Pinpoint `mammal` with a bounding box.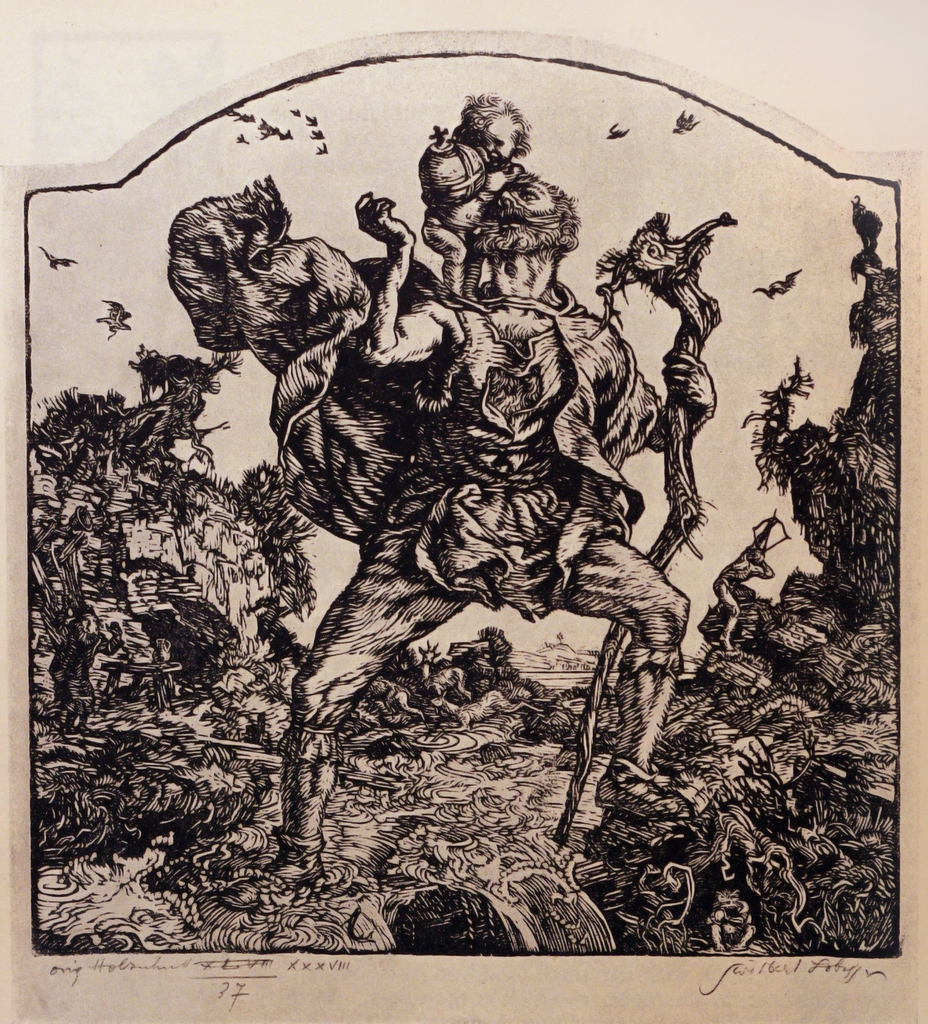
223, 168, 715, 909.
